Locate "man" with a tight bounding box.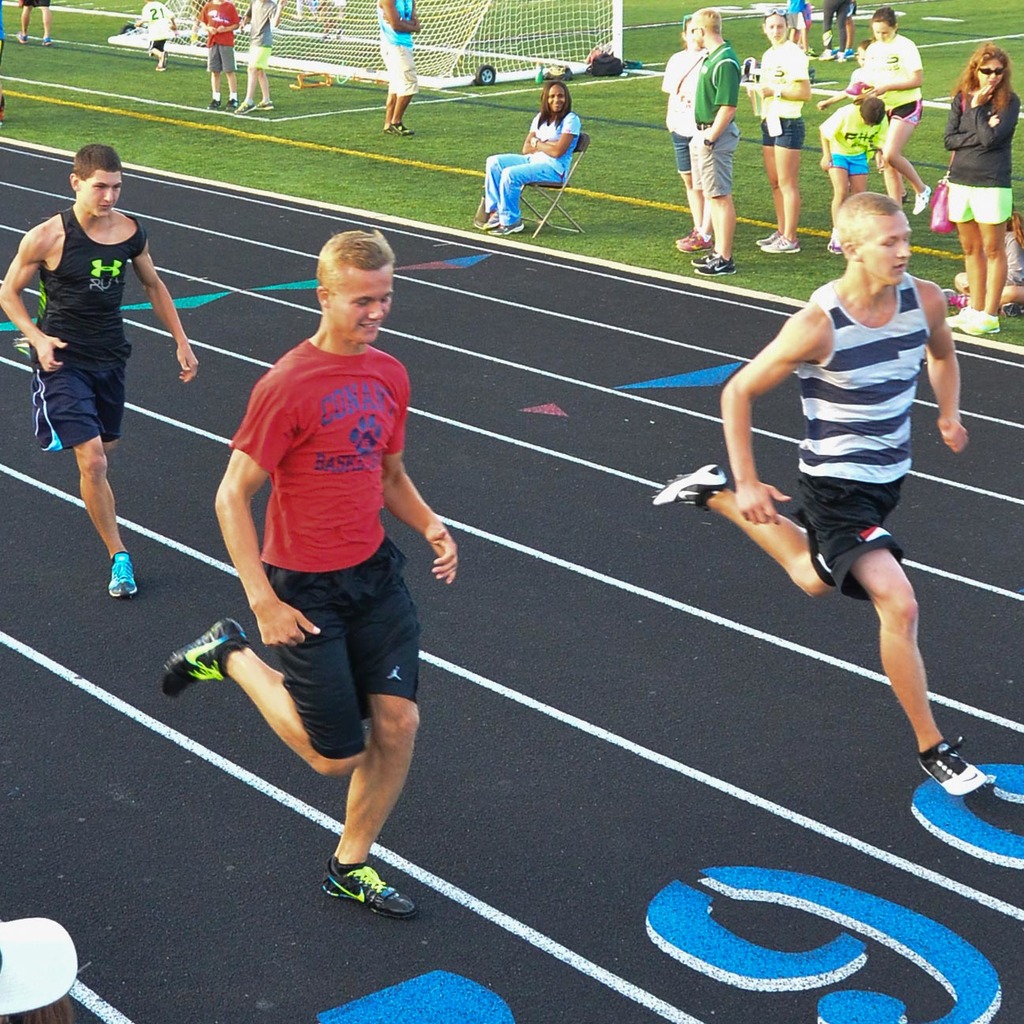
0 139 198 593.
